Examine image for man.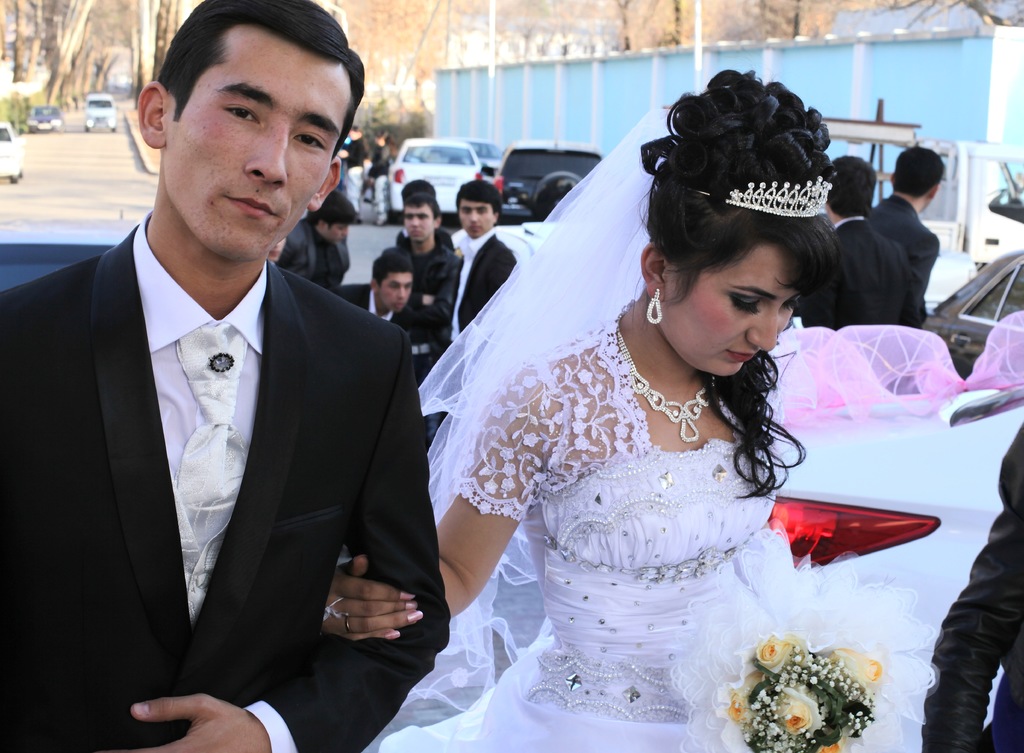
Examination result: {"x1": 280, "y1": 191, "x2": 358, "y2": 295}.
